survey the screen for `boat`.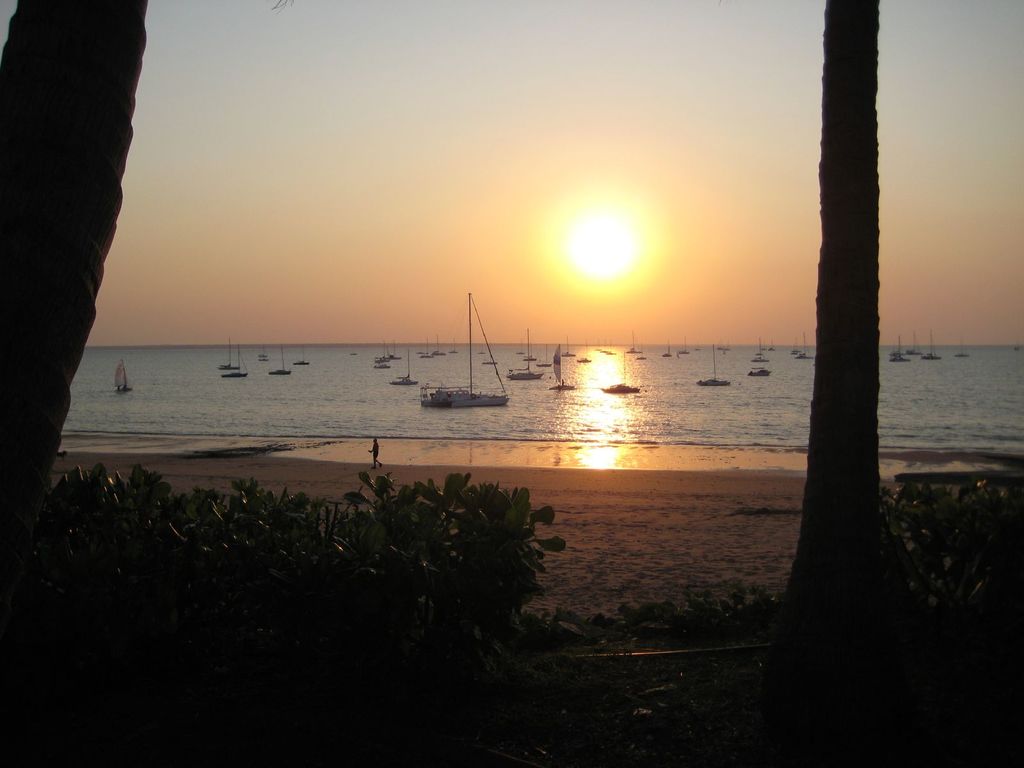
Survey found: pyautogui.locateOnScreen(578, 357, 645, 362).
